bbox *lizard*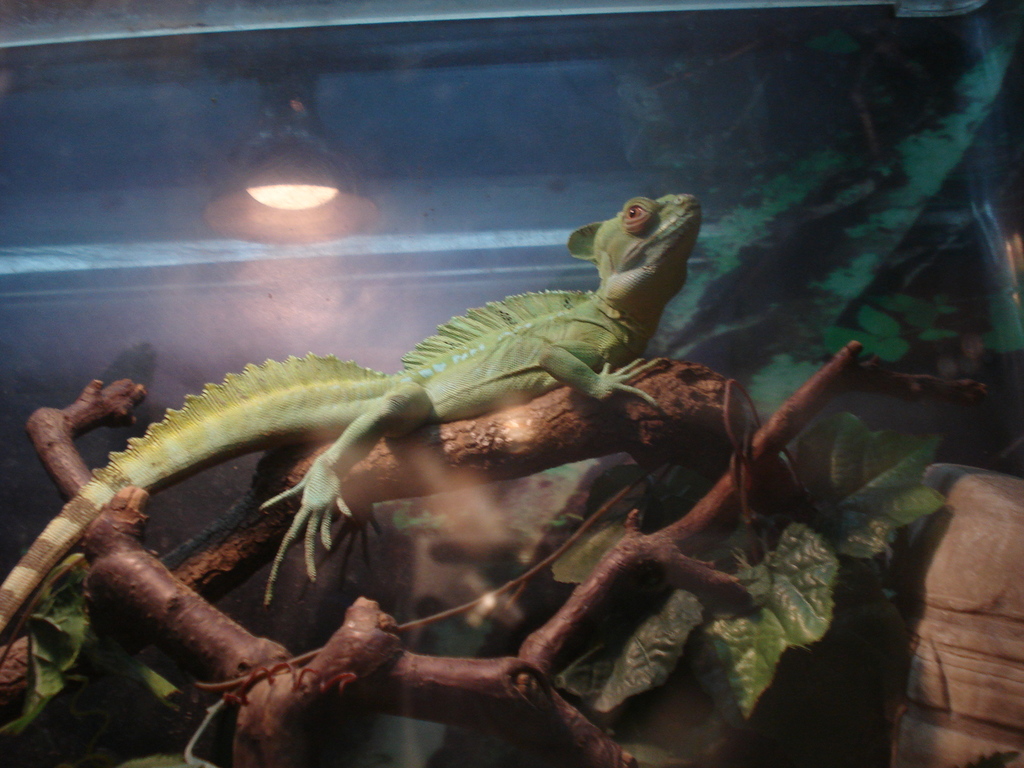
bbox=(47, 230, 676, 712)
